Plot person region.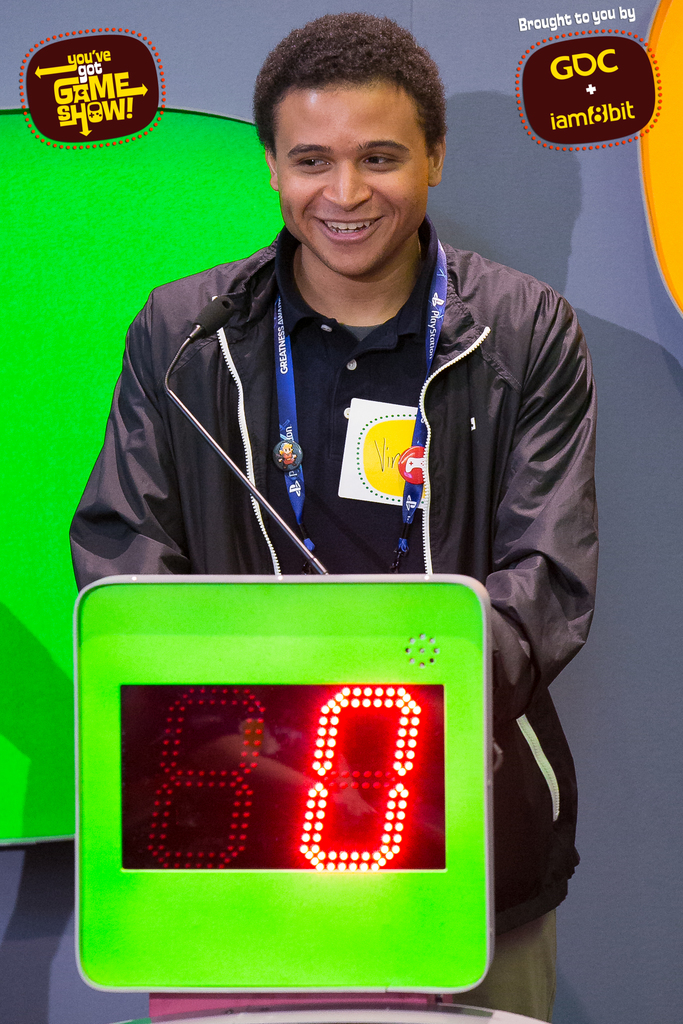
Plotted at detection(75, 26, 619, 930).
